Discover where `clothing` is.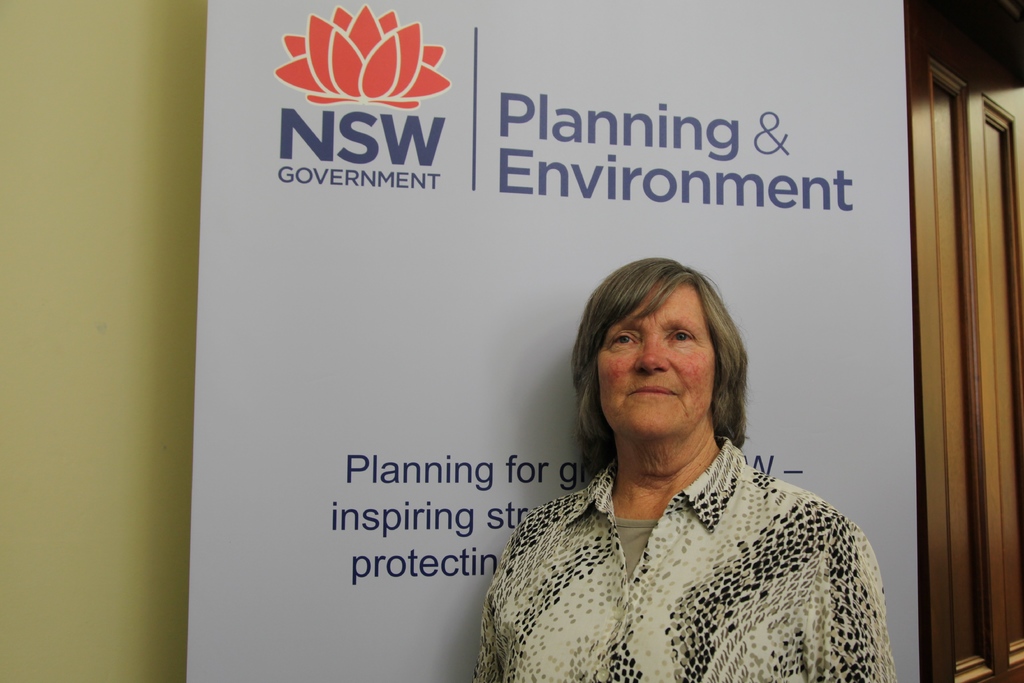
Discovered at <bbox>483, 428, 892, 682</bbox>.
